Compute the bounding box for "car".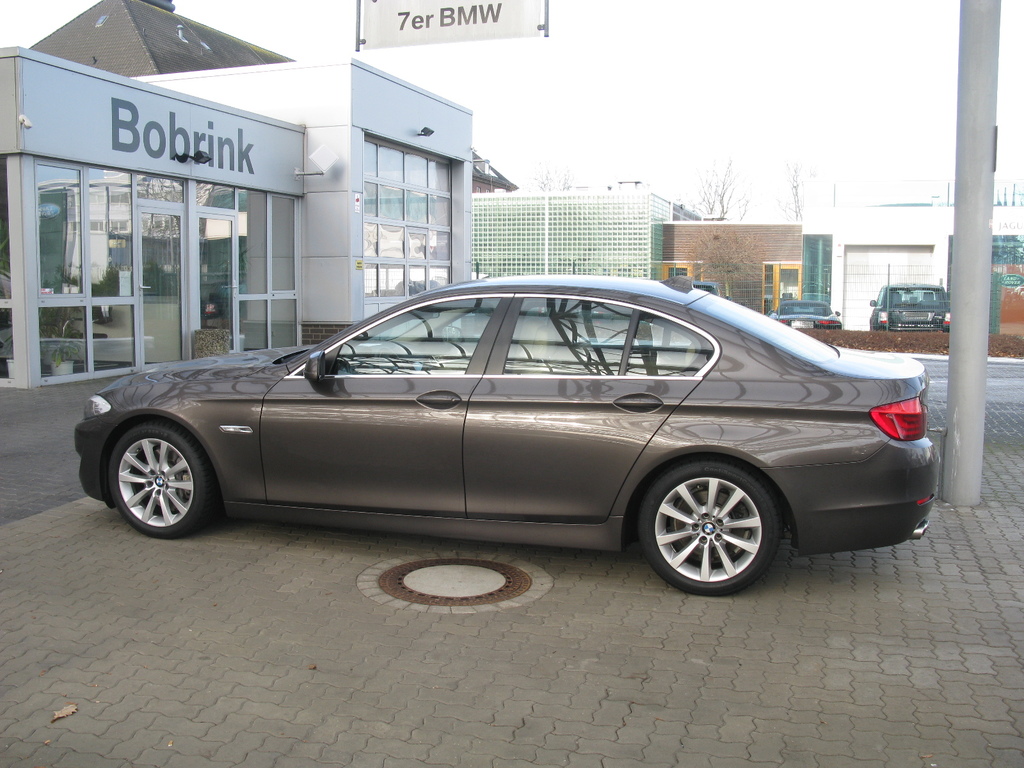
rect(874, 282, 952, 329).
